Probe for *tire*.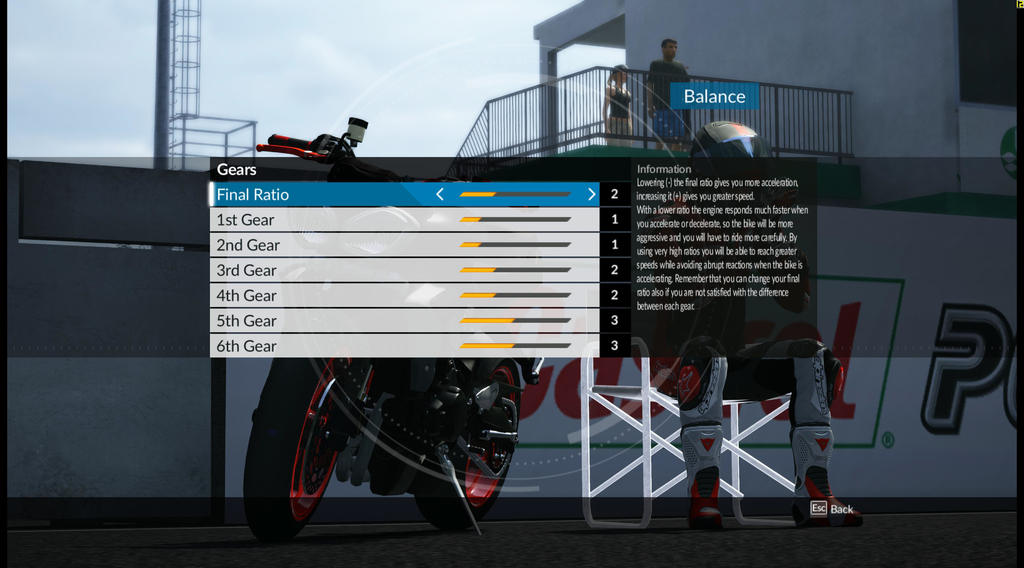
Probe result: [x1=244, y1=329, x2=371, y2=544].
